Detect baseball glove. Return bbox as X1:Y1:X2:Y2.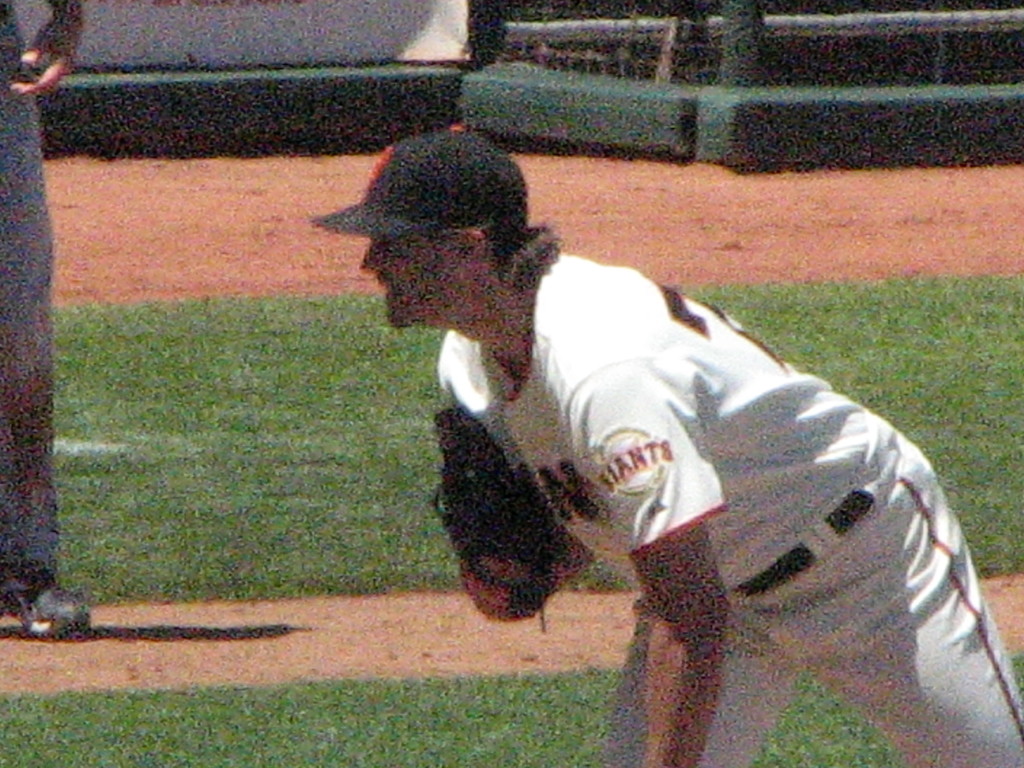
427:406:595:634.
